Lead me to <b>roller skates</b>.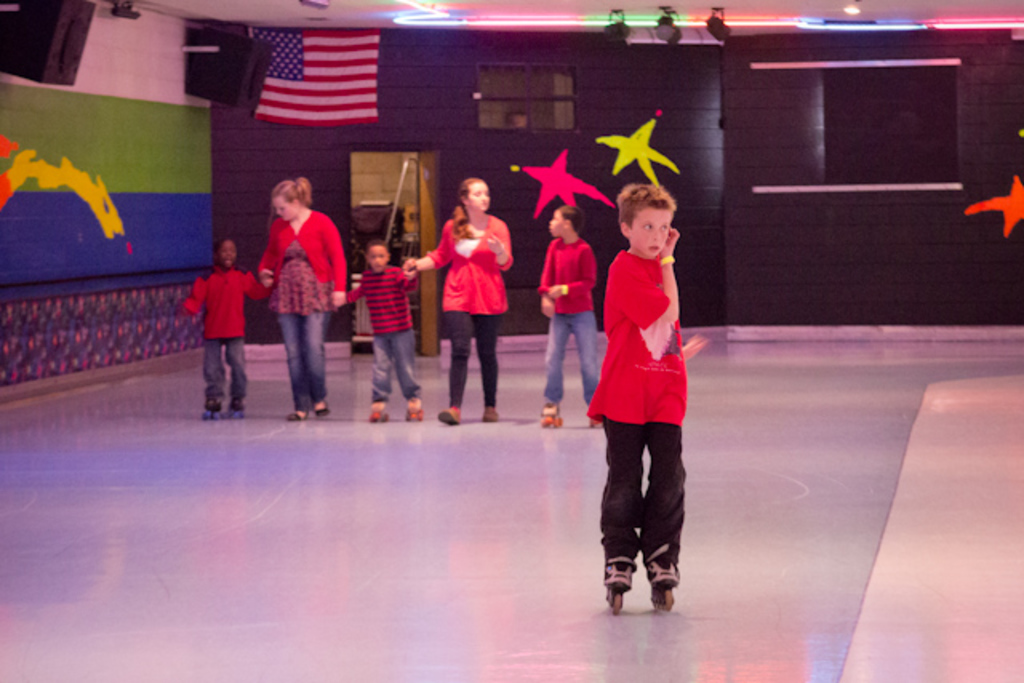
Lead to 202, 395, 222, 417.
